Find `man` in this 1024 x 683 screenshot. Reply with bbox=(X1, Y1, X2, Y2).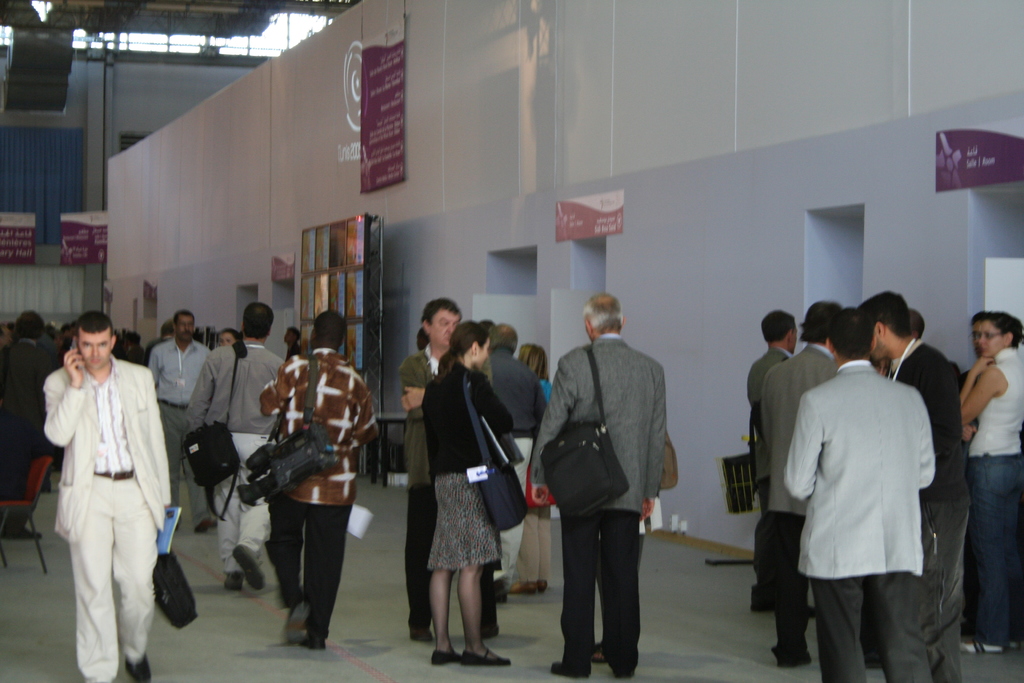
bbox=(399, 299, 462, 641).
